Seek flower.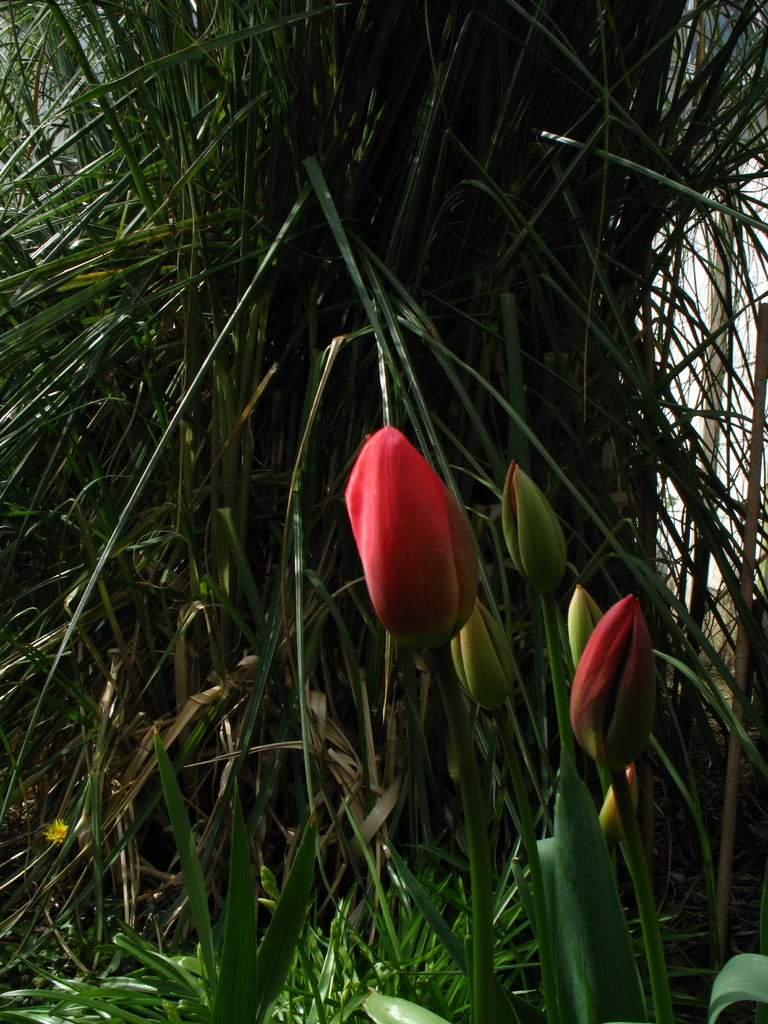
select_region(567, 586, 678, 774).
